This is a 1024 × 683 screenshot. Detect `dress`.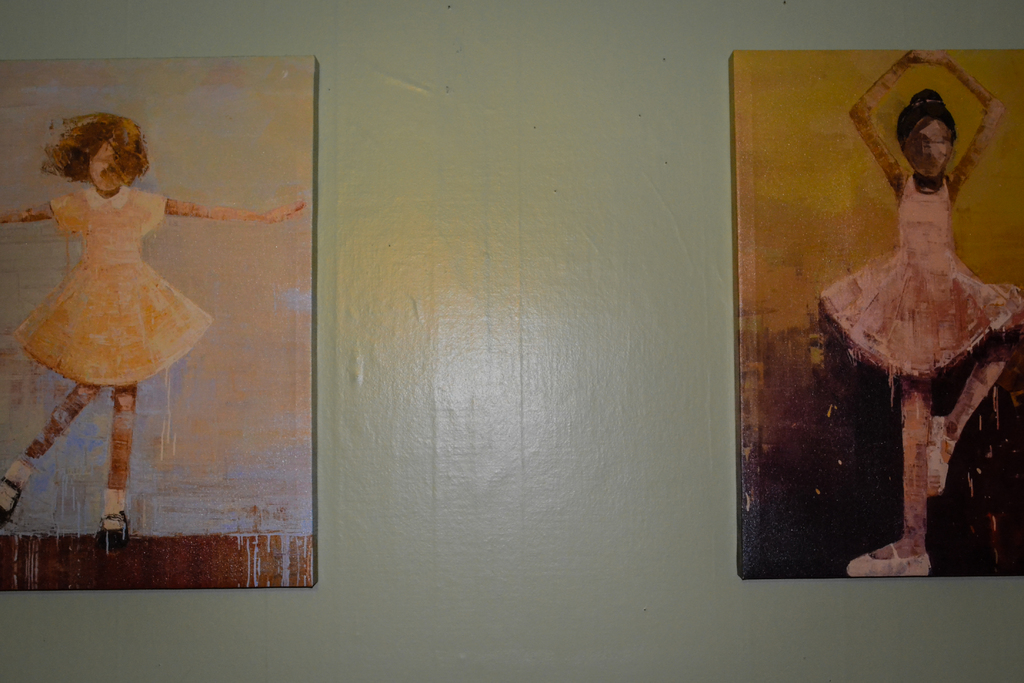
{"left": 816, "top": 168, "right": 1022, "bottom": 381}.
